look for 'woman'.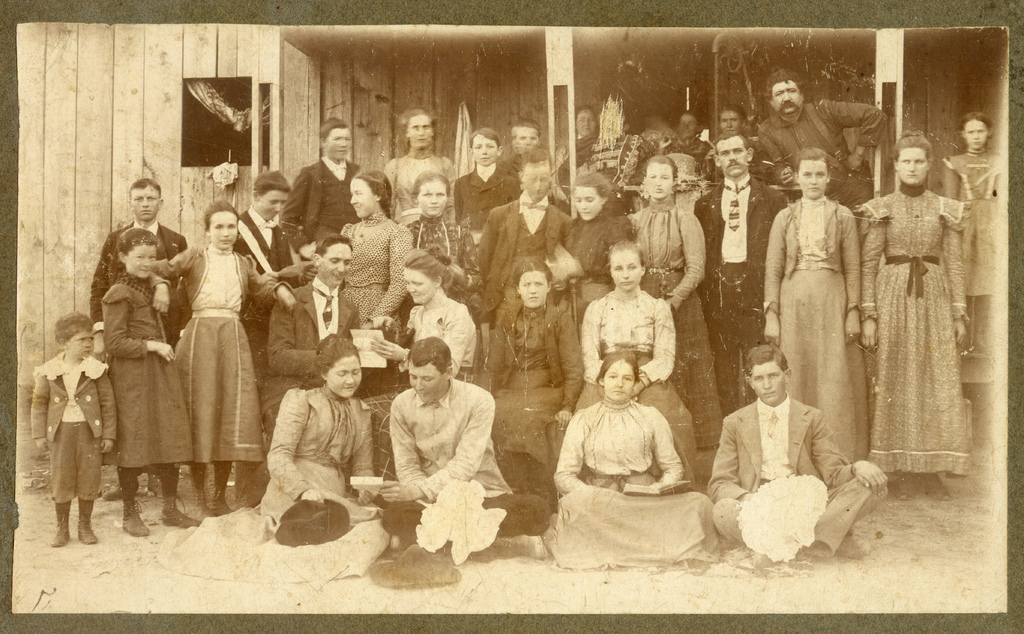
Found: bbox=(626, 152, 729, 445).
